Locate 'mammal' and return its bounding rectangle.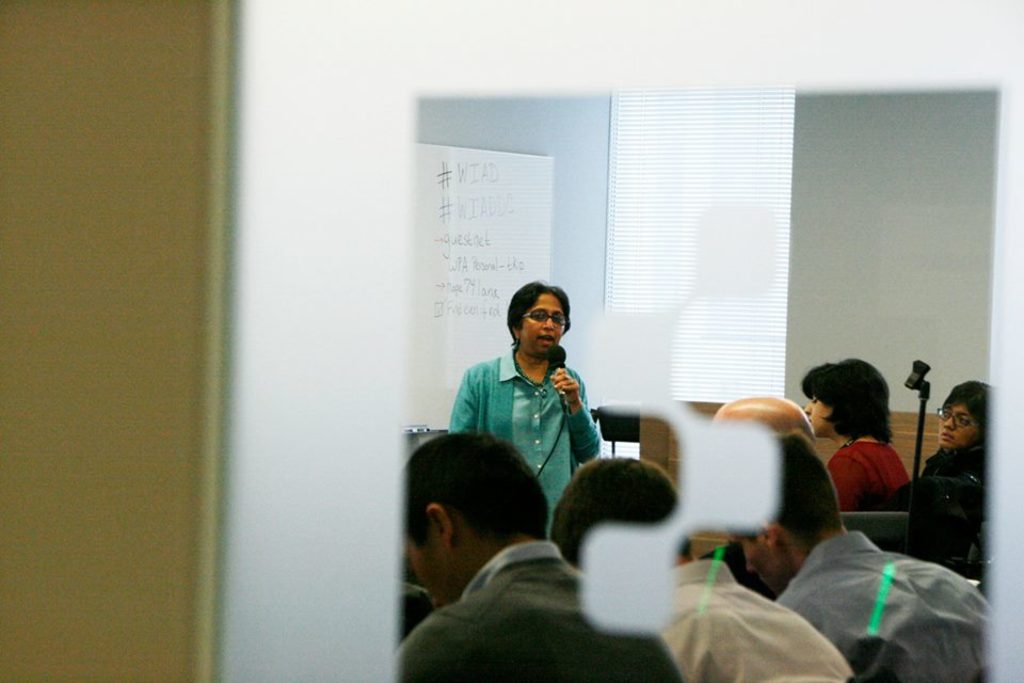
(left=707, top=392, right=813, bottom=593).
